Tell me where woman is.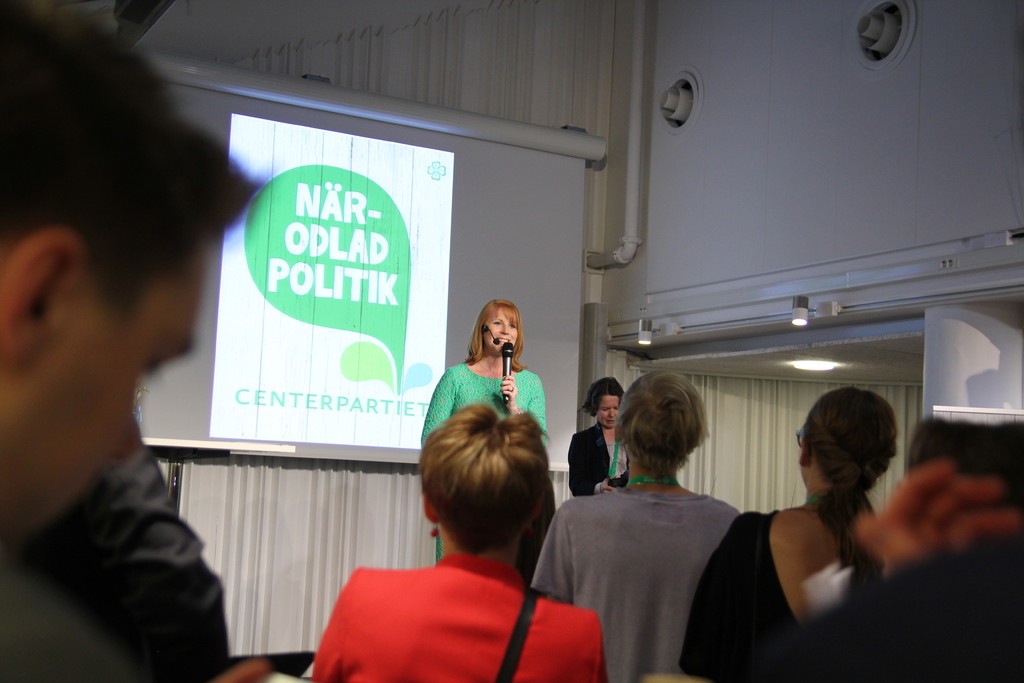
woman is at {"left": 676, "top": 386, "right": 900, "bottom": 682}.
